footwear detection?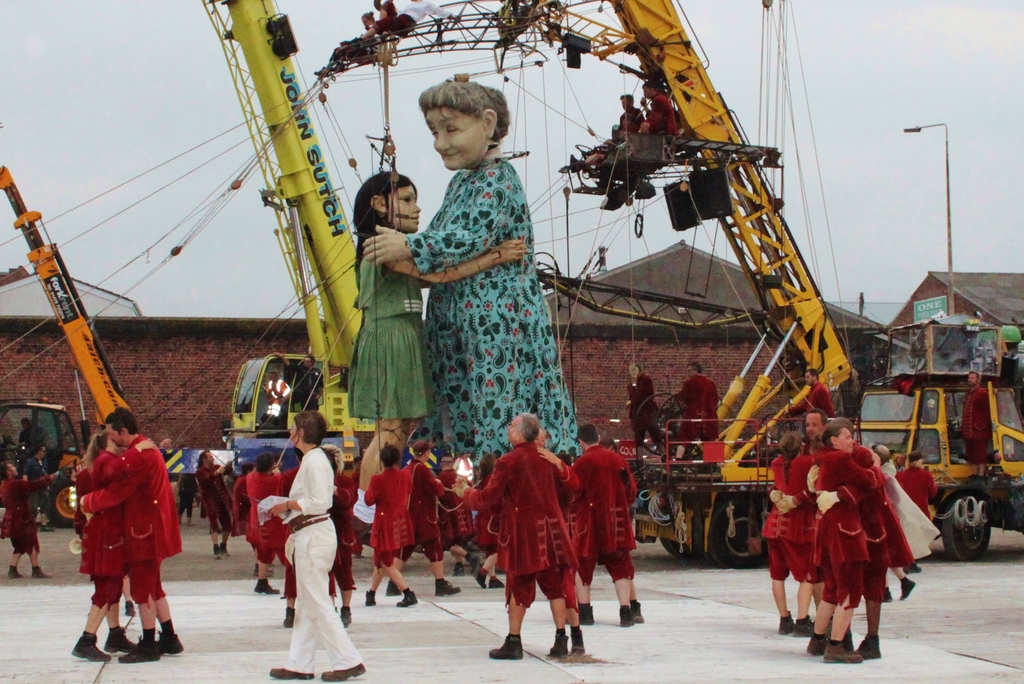
region(494, 576, 505, 586)
